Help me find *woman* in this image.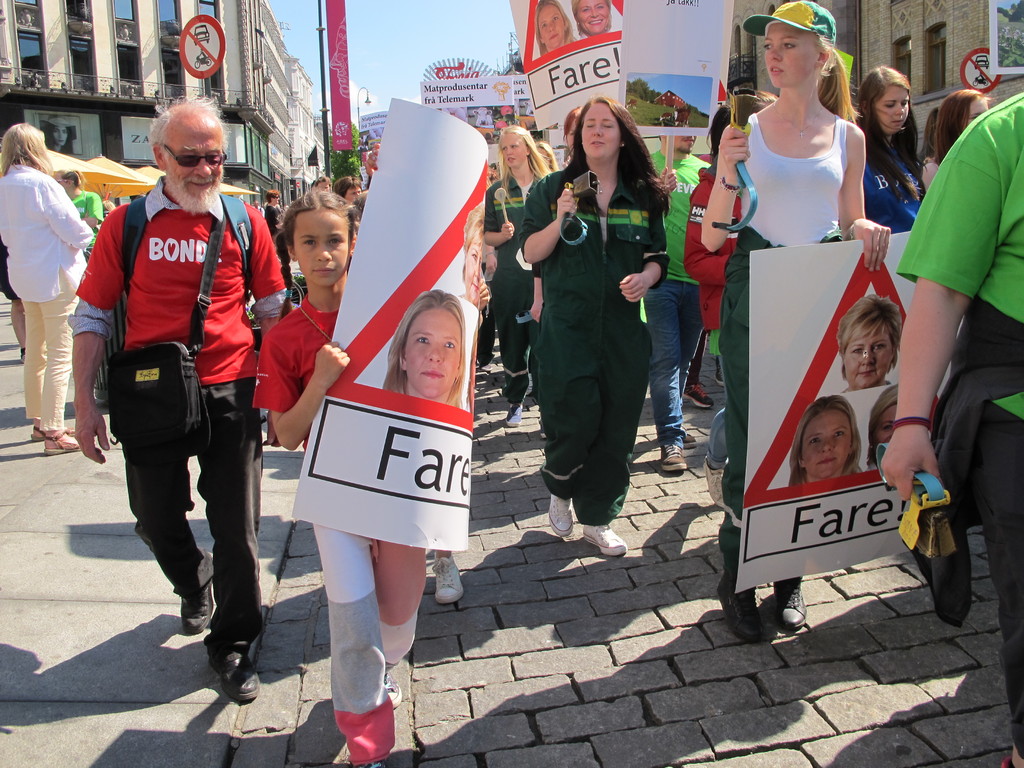
Found it: l=515, t=110, r=679, b=566.
